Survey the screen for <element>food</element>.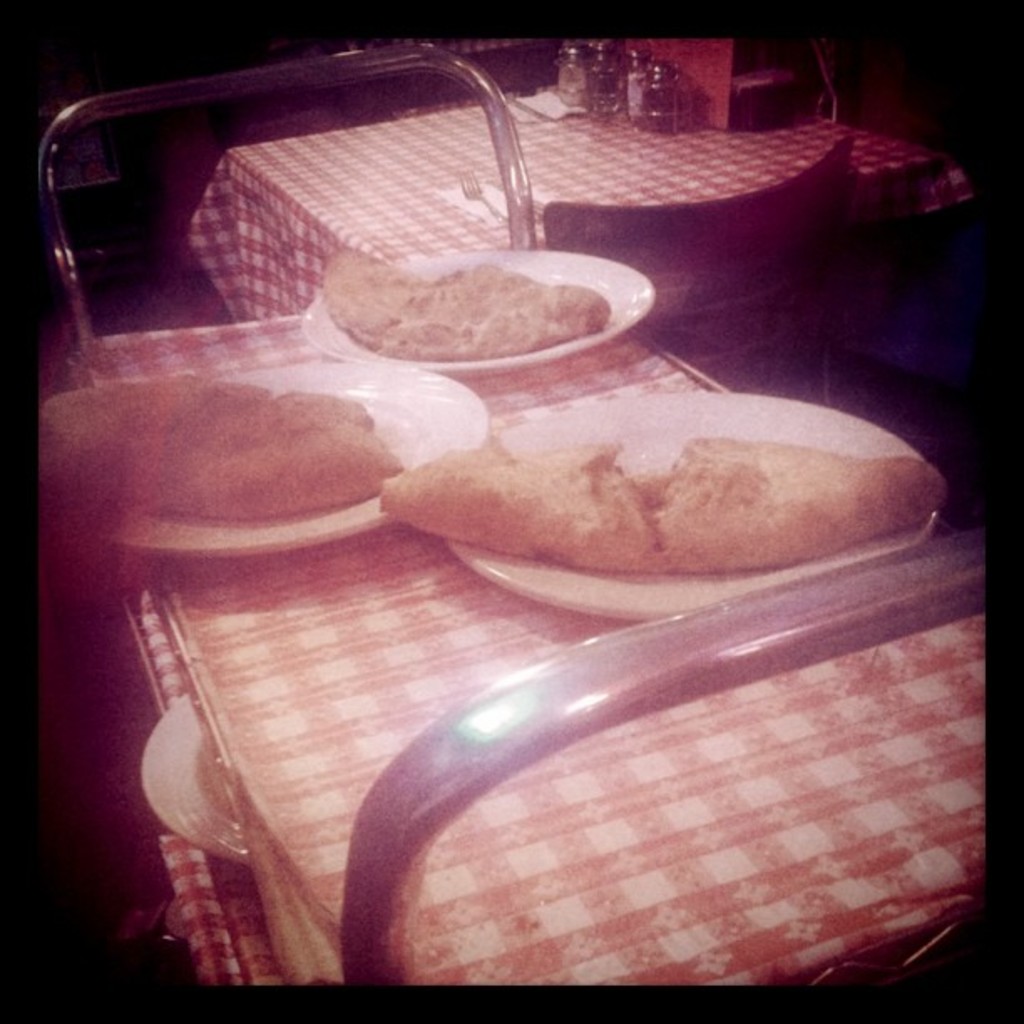
Survey found: 376/437/949/571.
